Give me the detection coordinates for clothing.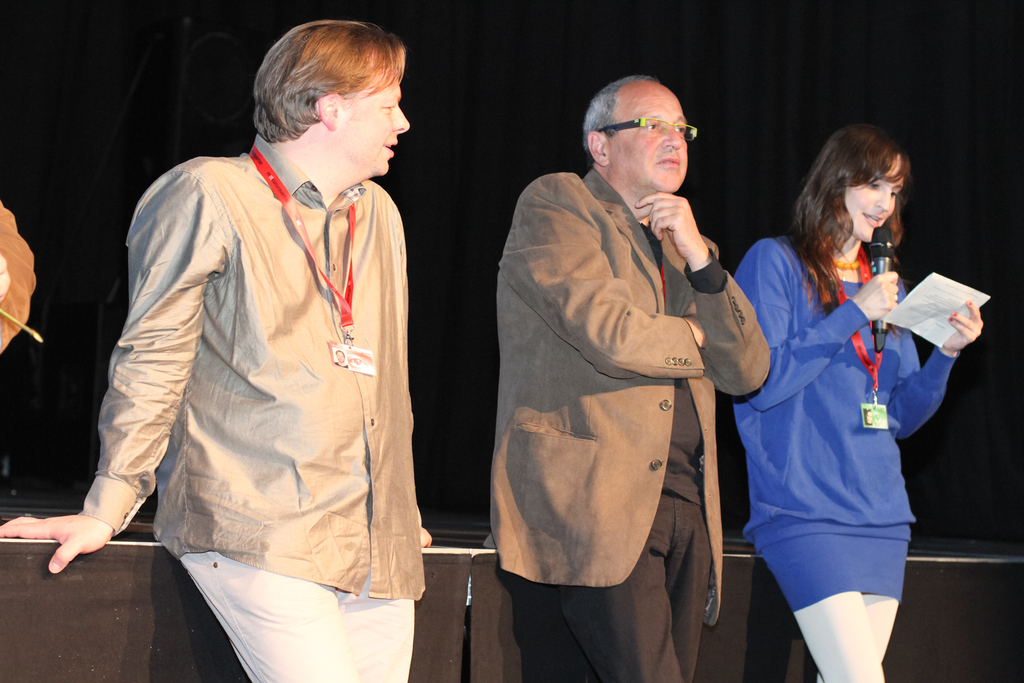
pyautogui.locateOnScreen(69, 140, 415, 682).
